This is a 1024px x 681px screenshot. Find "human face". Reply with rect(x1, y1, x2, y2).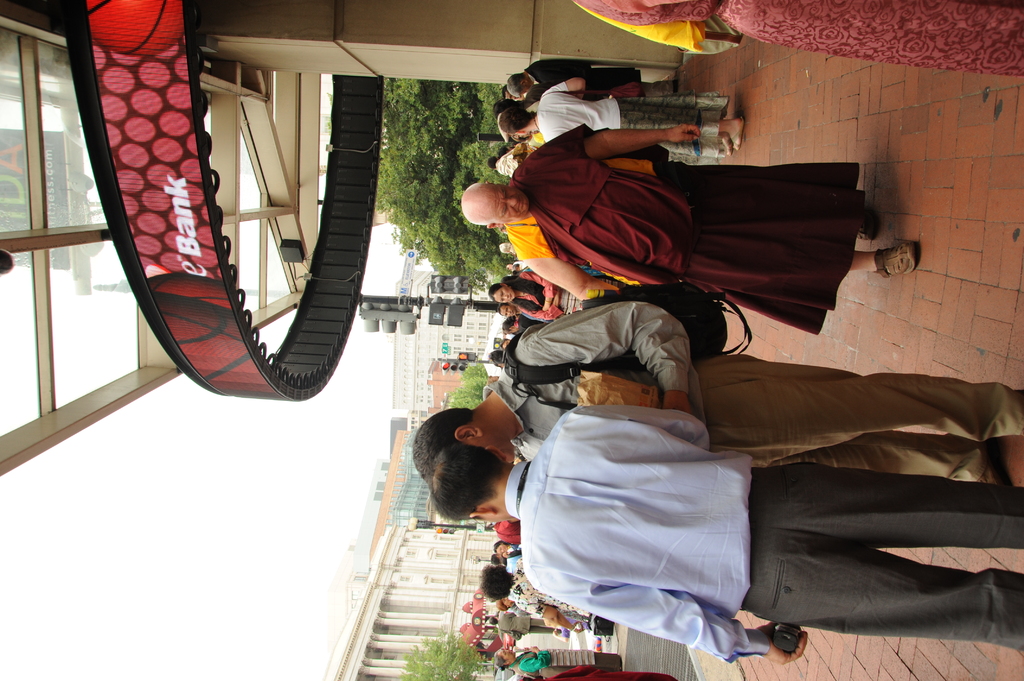
rect(486, 187, 529, 224).
